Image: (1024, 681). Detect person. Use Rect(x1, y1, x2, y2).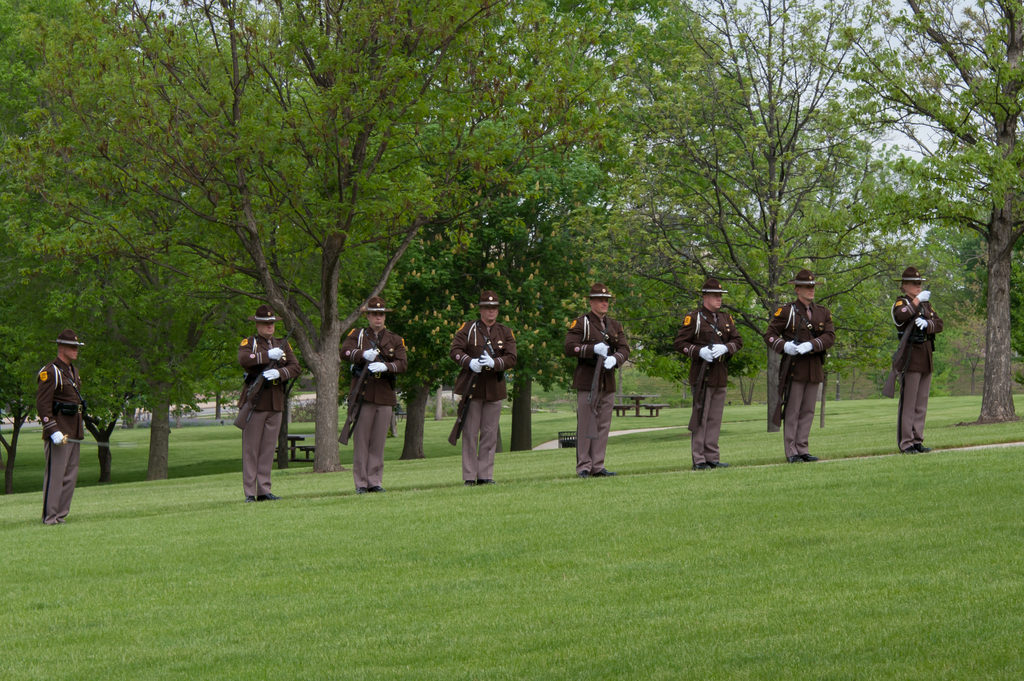
Rect(891, 268, 944, 451).
